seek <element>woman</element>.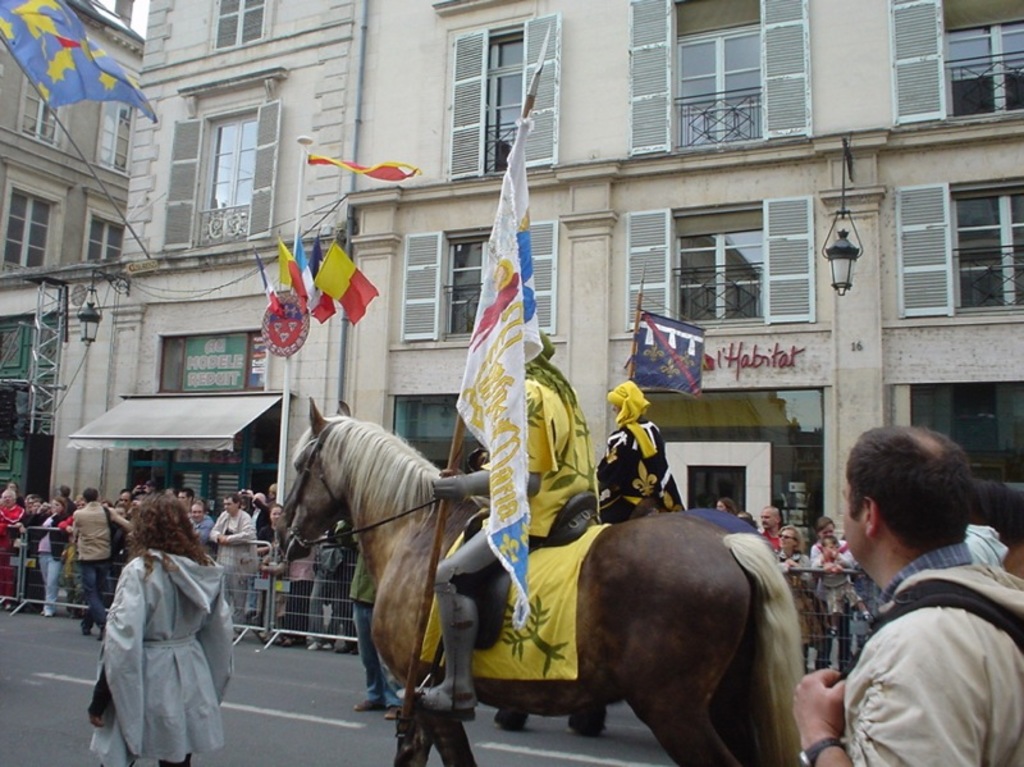
[x1=814, y1=516, x2=867, y2=676].
